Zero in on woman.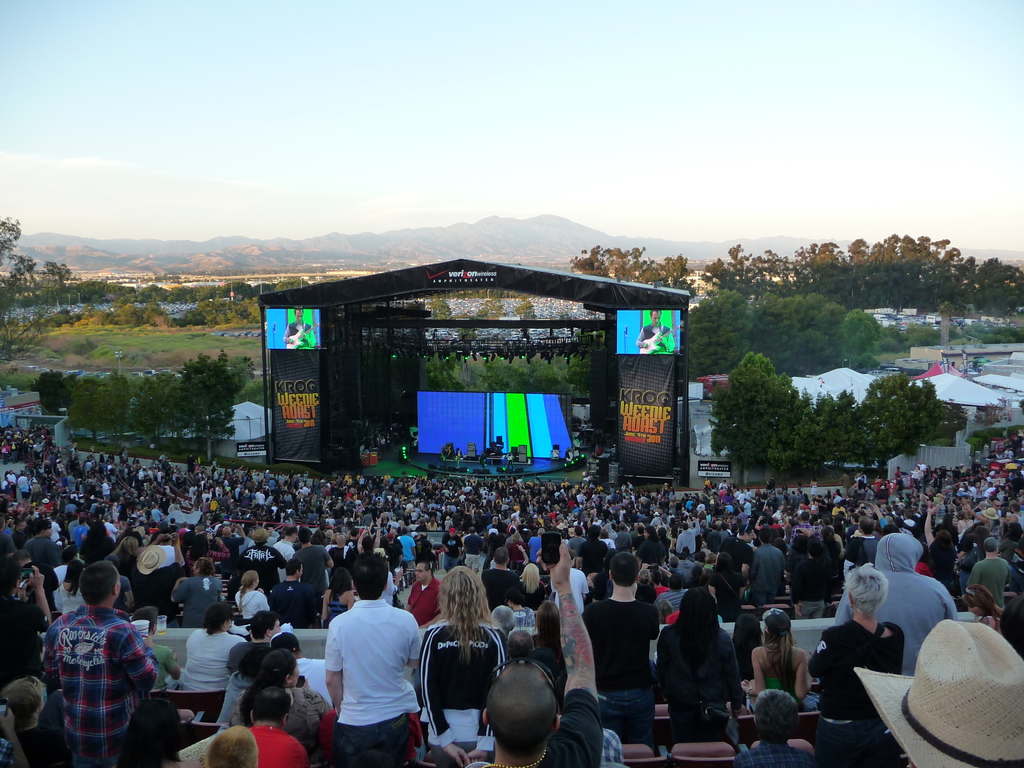
Zeroed in: x1=487, y1=593, x2=523, y2=636.
